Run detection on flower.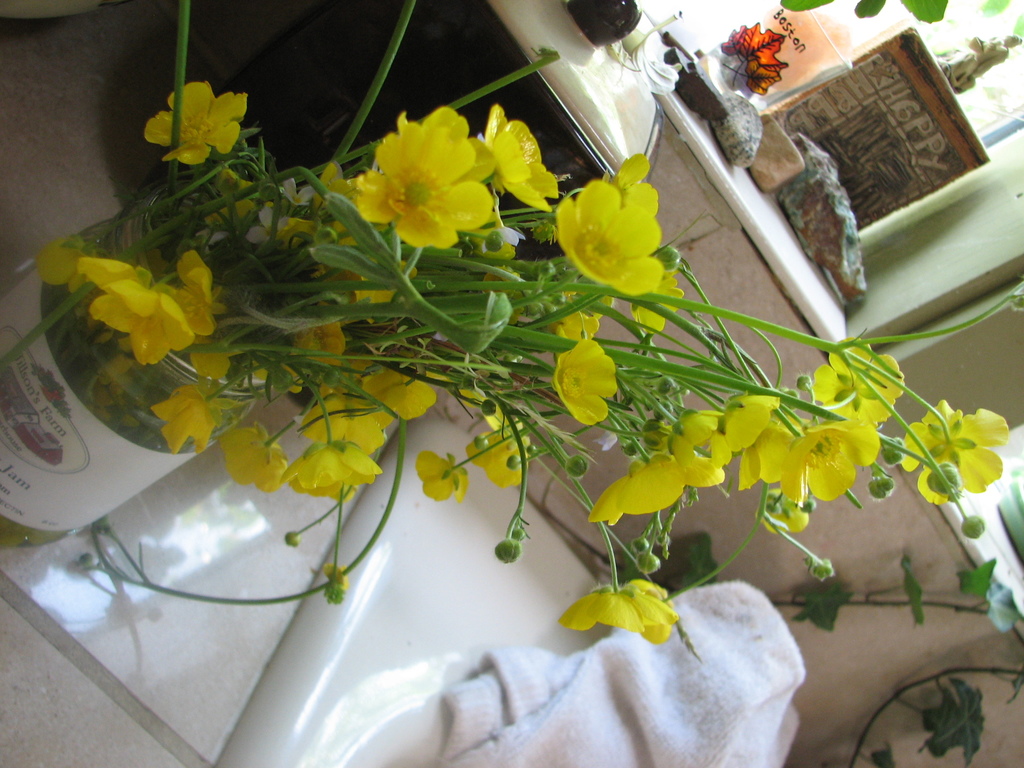
Result: {"x1": 278, "y1": 176, "x2": 316, "y2": 202}.
